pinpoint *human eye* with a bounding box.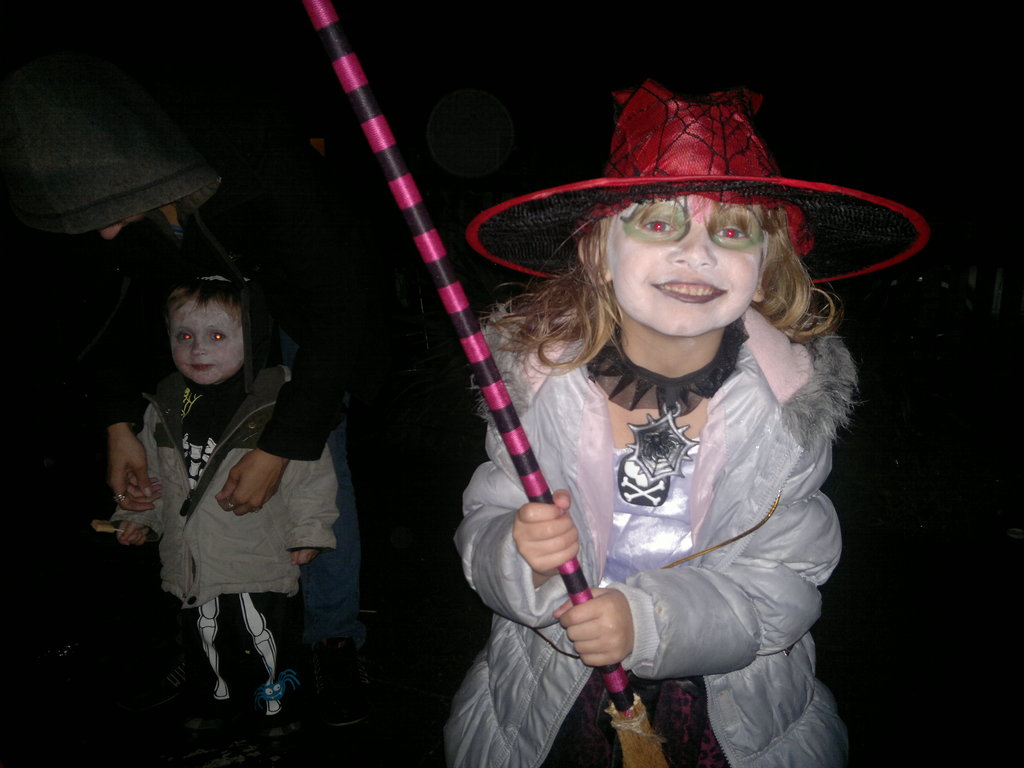
select_region(637, 214, 679, 242).
